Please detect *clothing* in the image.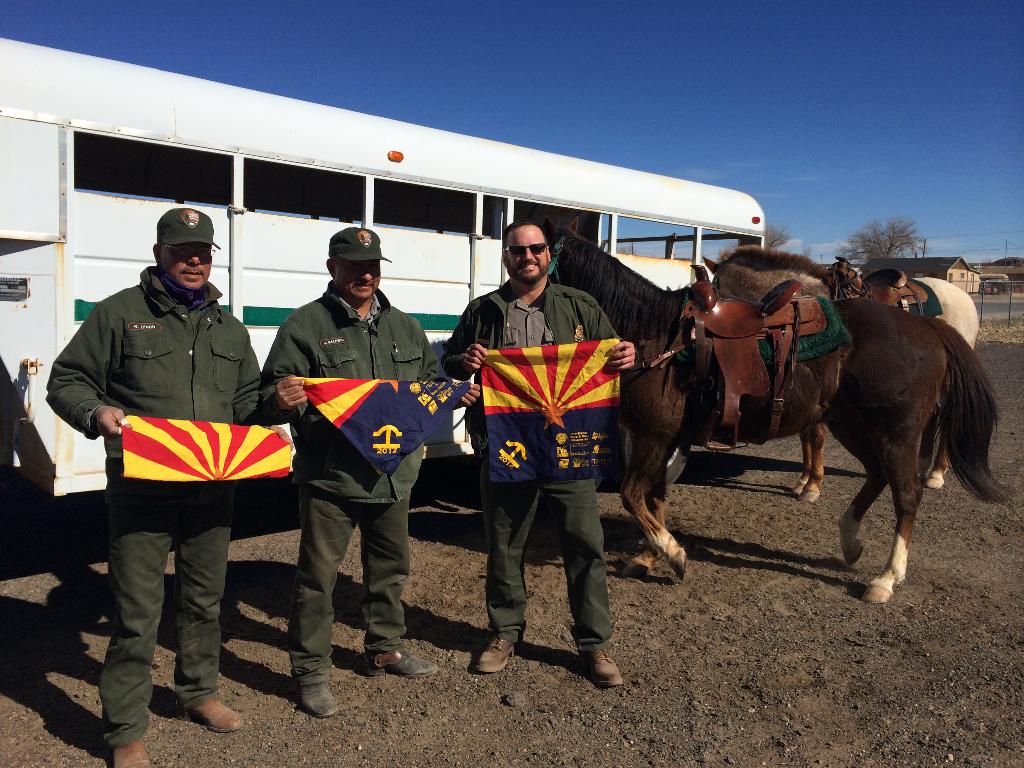
420/289/622/621.
